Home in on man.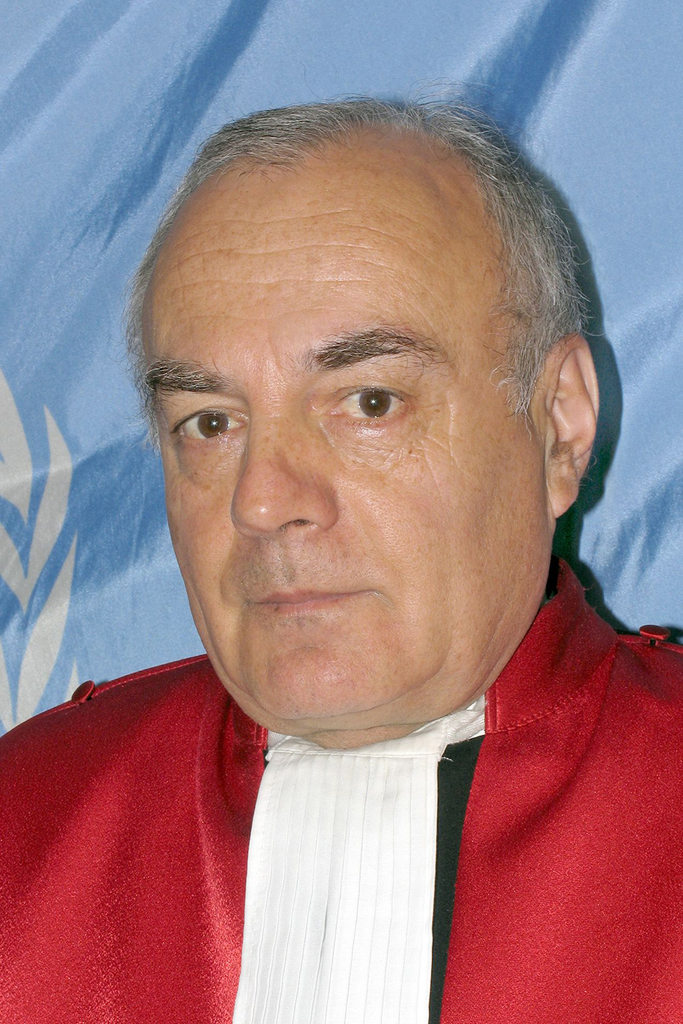
Homed in at box(0, 79, 682, 1023).
